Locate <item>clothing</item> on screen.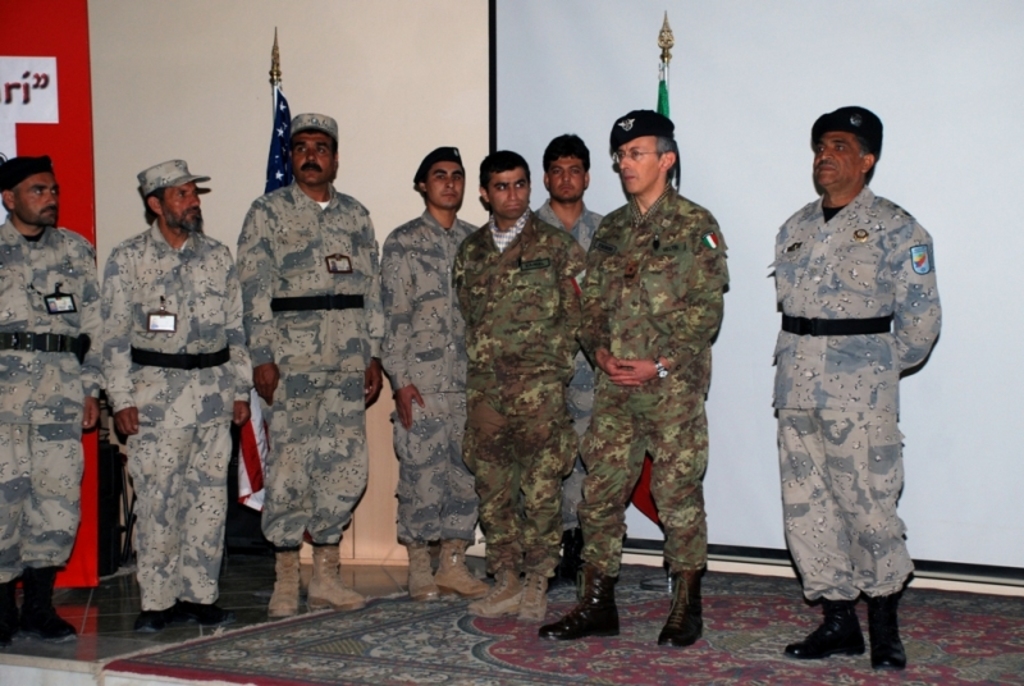
On screen at 0, 212, 100, 584.
